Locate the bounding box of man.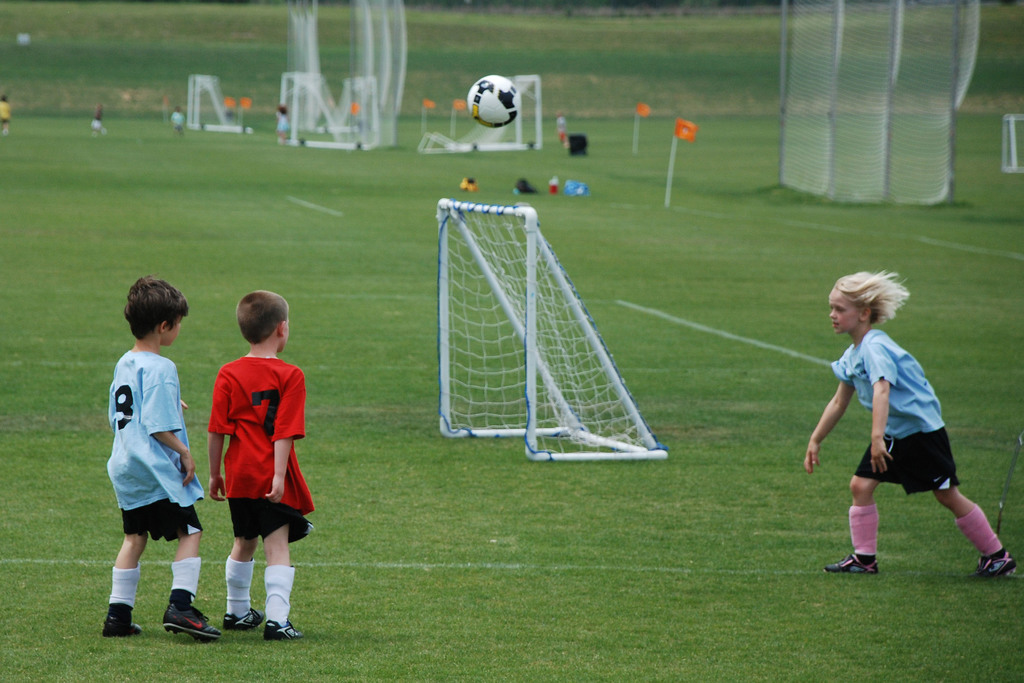
Bounding box: rect(195, 312, 312, 634).
